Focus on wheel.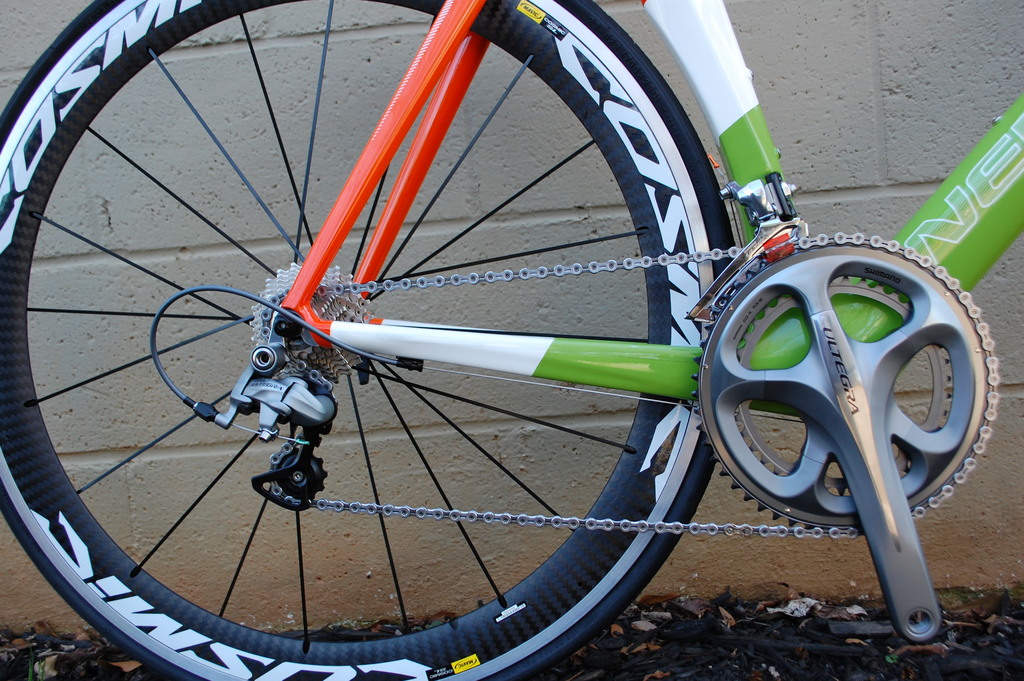
Focused at bbox=[705, 216, 970, 627].
